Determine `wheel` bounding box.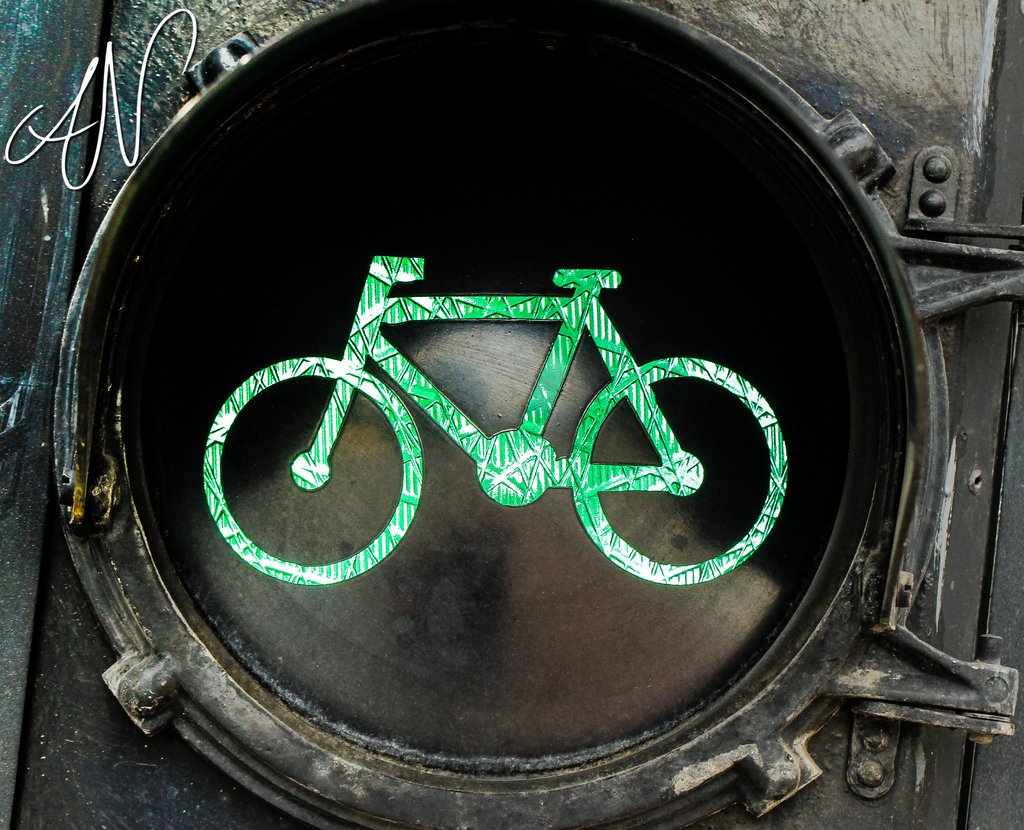
Determined: (left=134, top=28, right=933, bottom=813).
